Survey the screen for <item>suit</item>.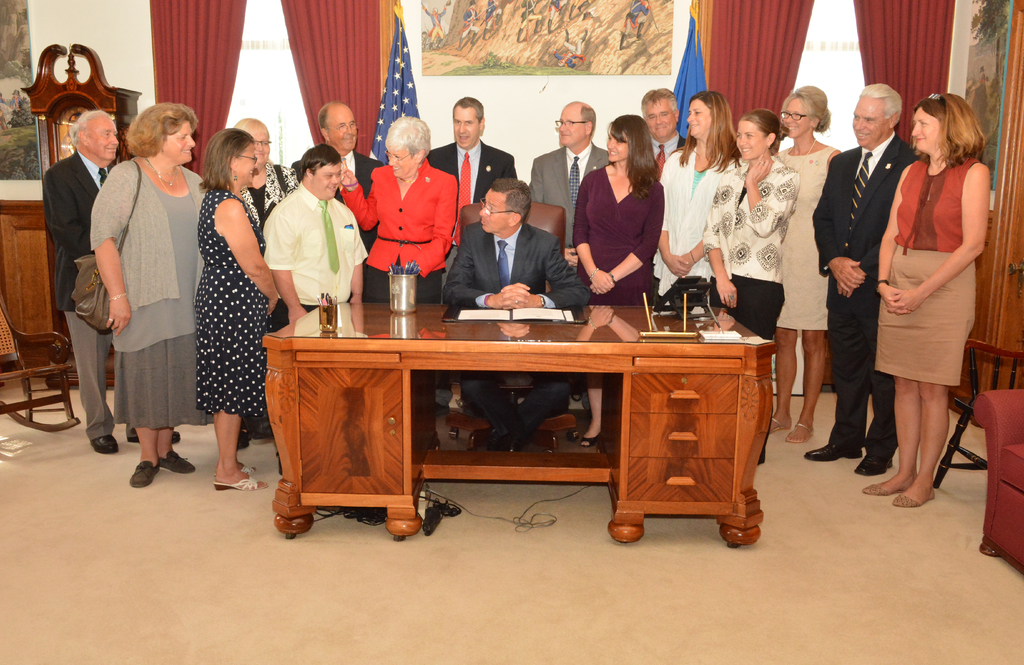
Survey found: select_region(813, 136, 917, 459).
